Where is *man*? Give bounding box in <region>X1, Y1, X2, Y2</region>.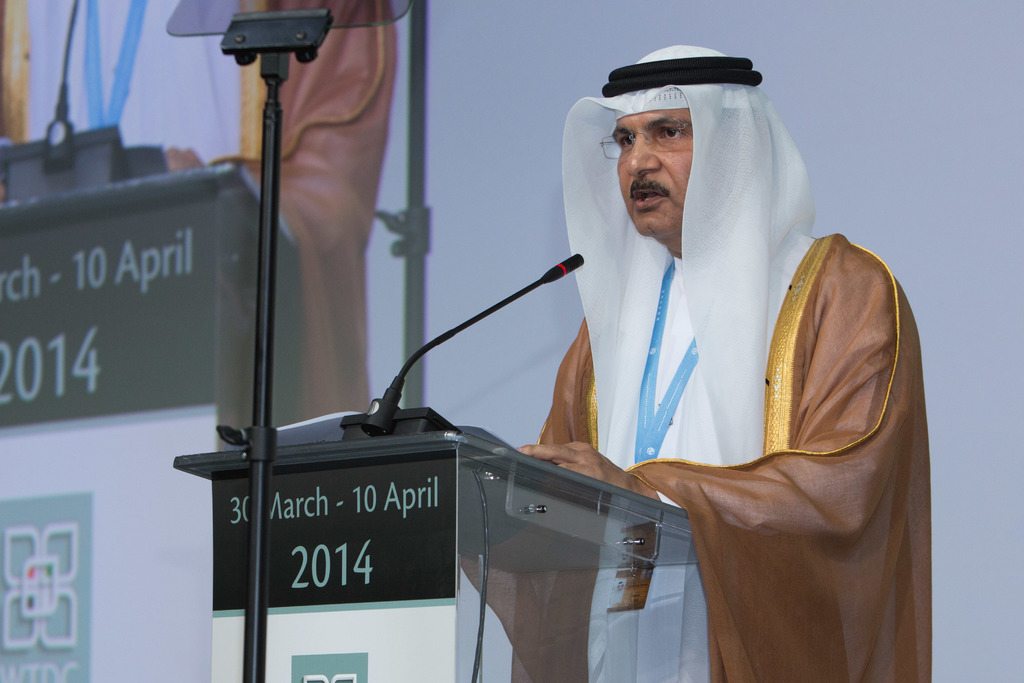
<region>468, 0, 925, 682</region>.
